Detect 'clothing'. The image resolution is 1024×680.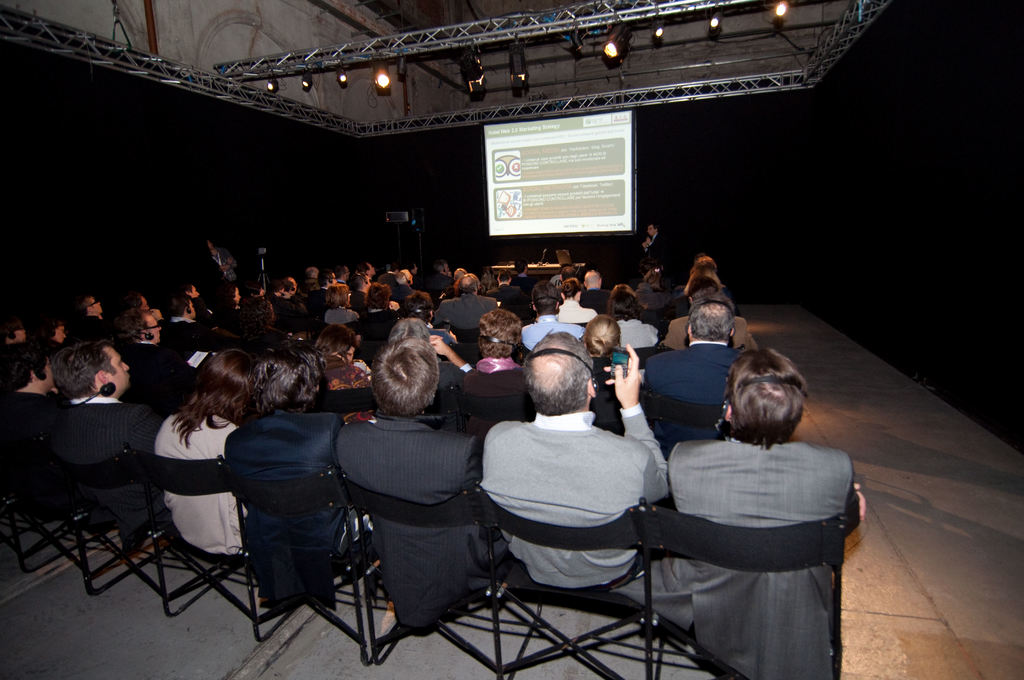
42:396:136:492.
